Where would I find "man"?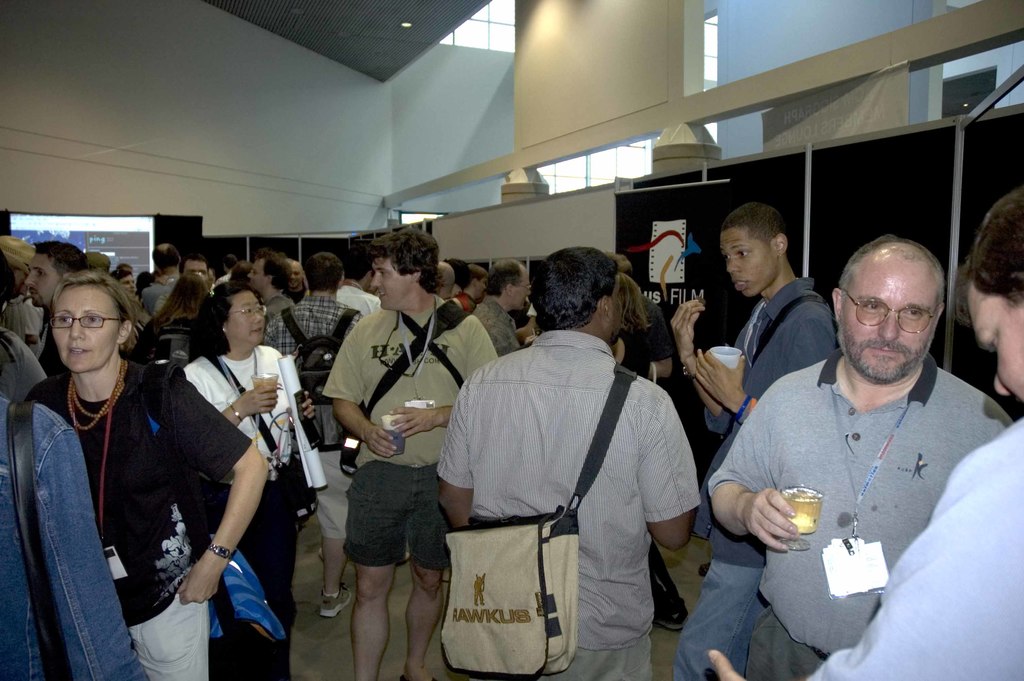
At Rect(475, 259, 535, 351).
